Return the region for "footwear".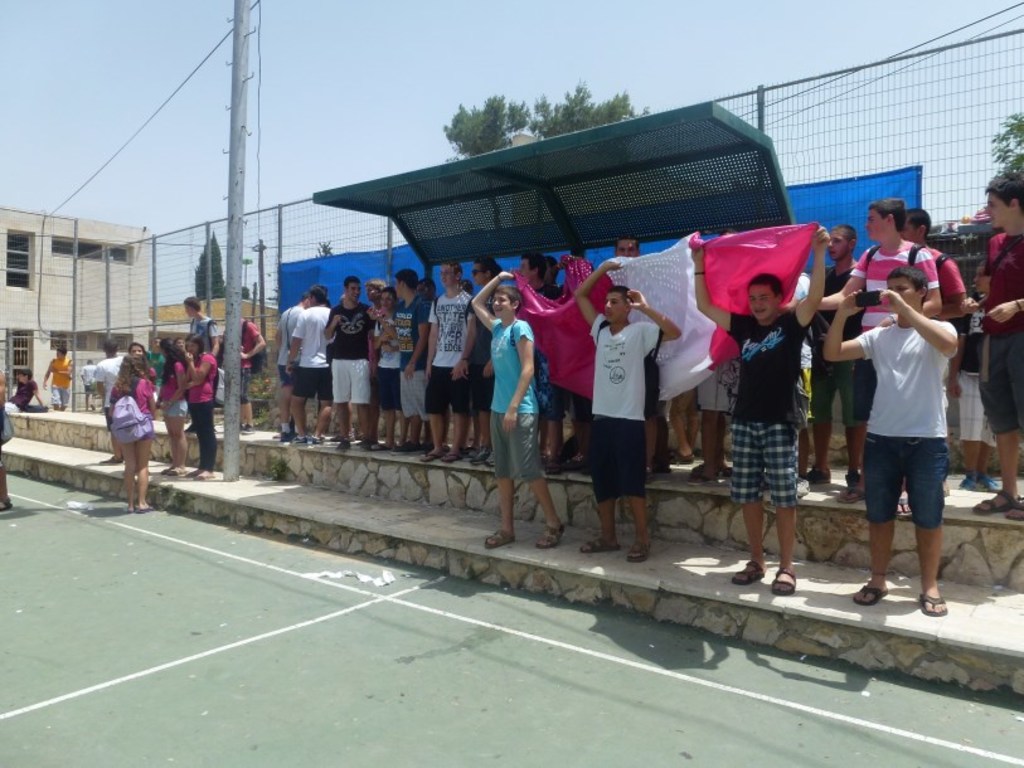
{"left": 166, "top": 467, "right": 181, "bottom": 477}.
